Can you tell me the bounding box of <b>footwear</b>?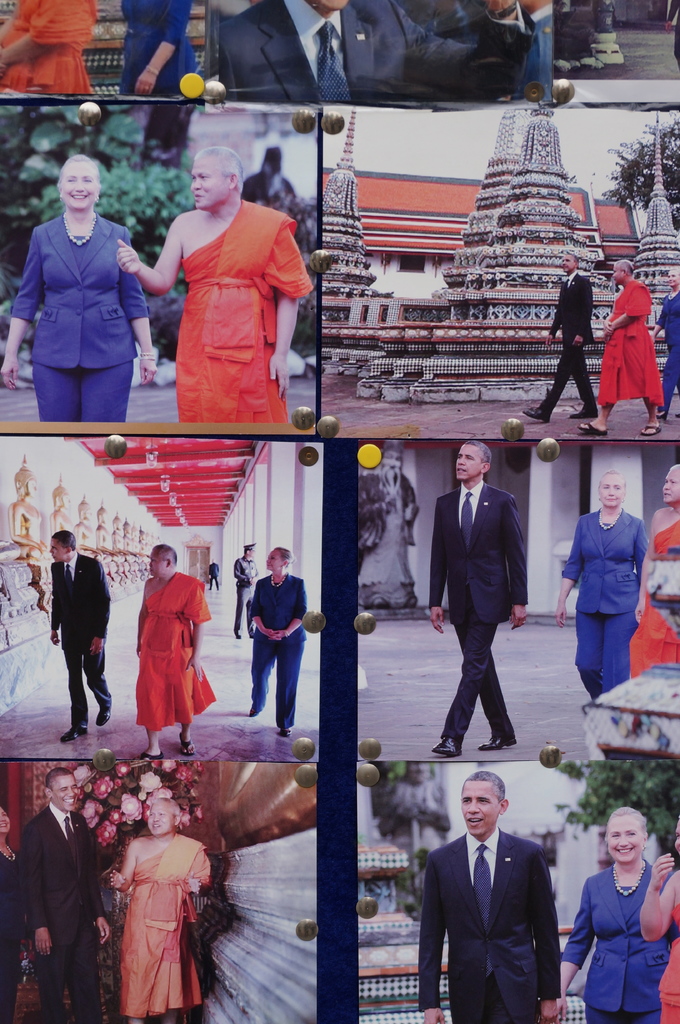
639,415,661,438.
